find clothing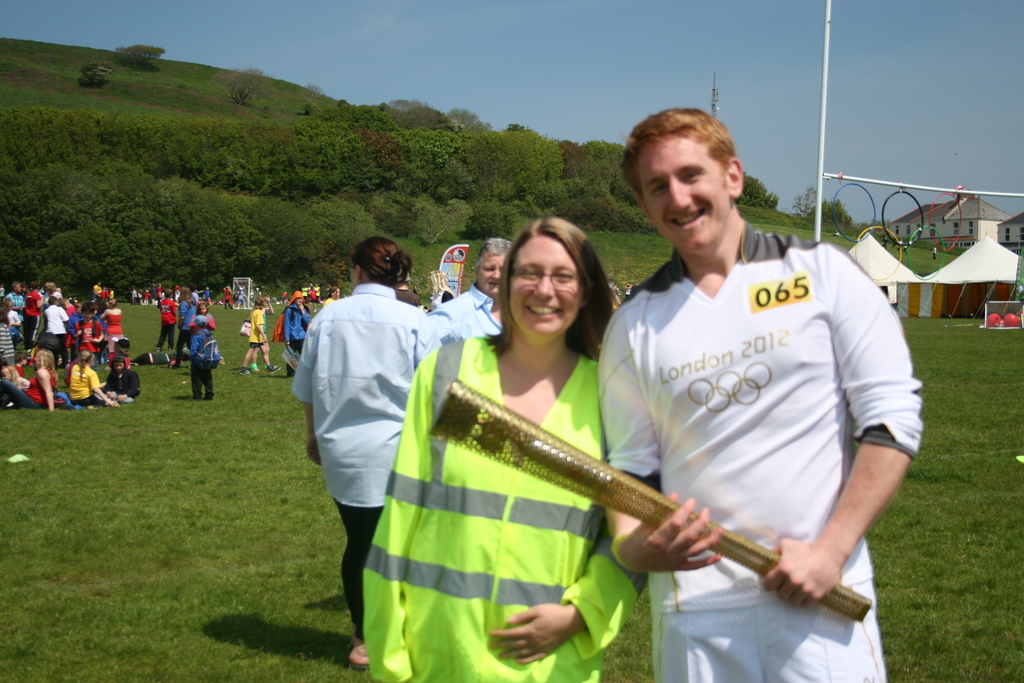
detection(2, 292, 19, 361)
